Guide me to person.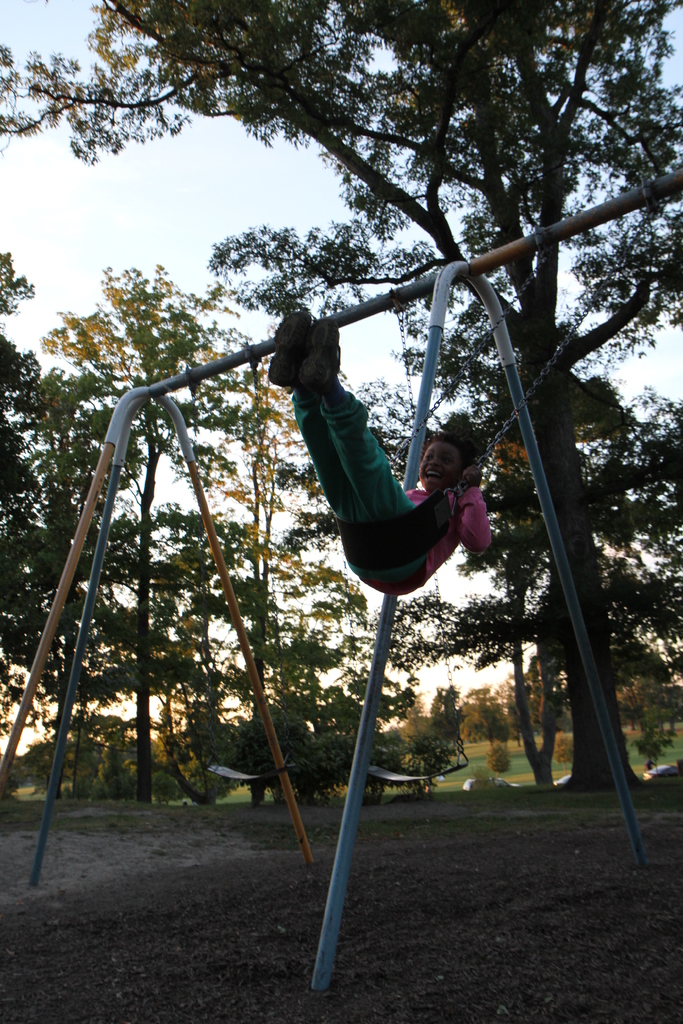
Guidance: 284/329/491/602.
